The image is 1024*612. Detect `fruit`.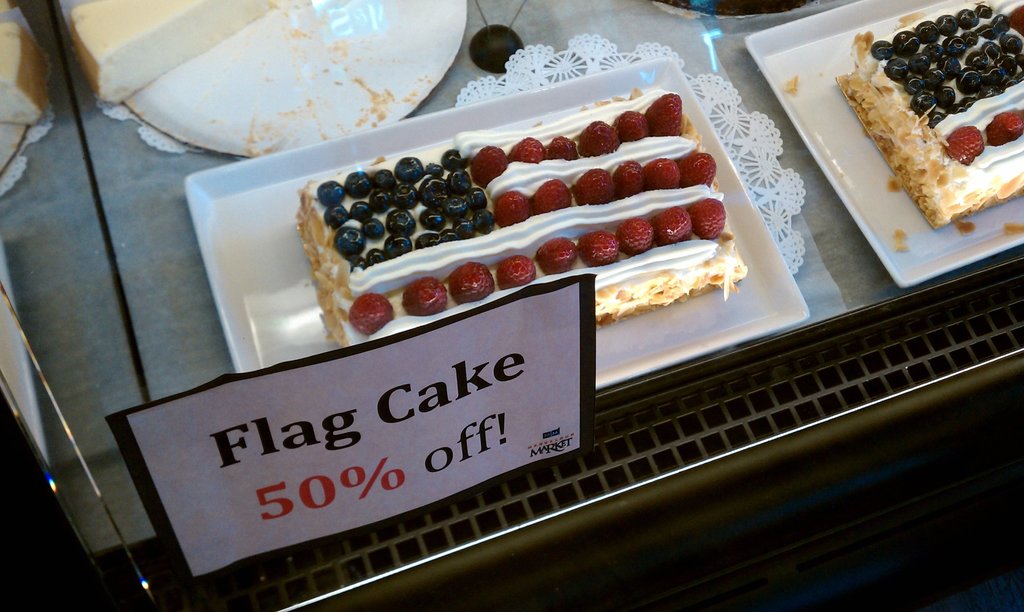
Detection: <box>497,256,539,287</box>.
